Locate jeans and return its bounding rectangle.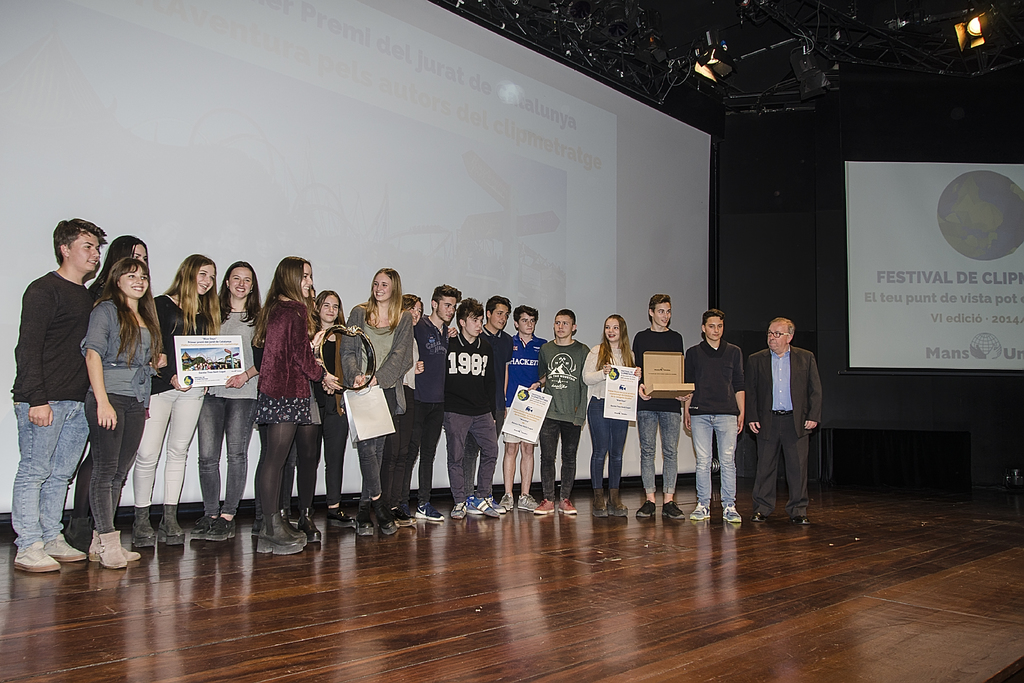
l=454, t=407, r=510, b=507.
